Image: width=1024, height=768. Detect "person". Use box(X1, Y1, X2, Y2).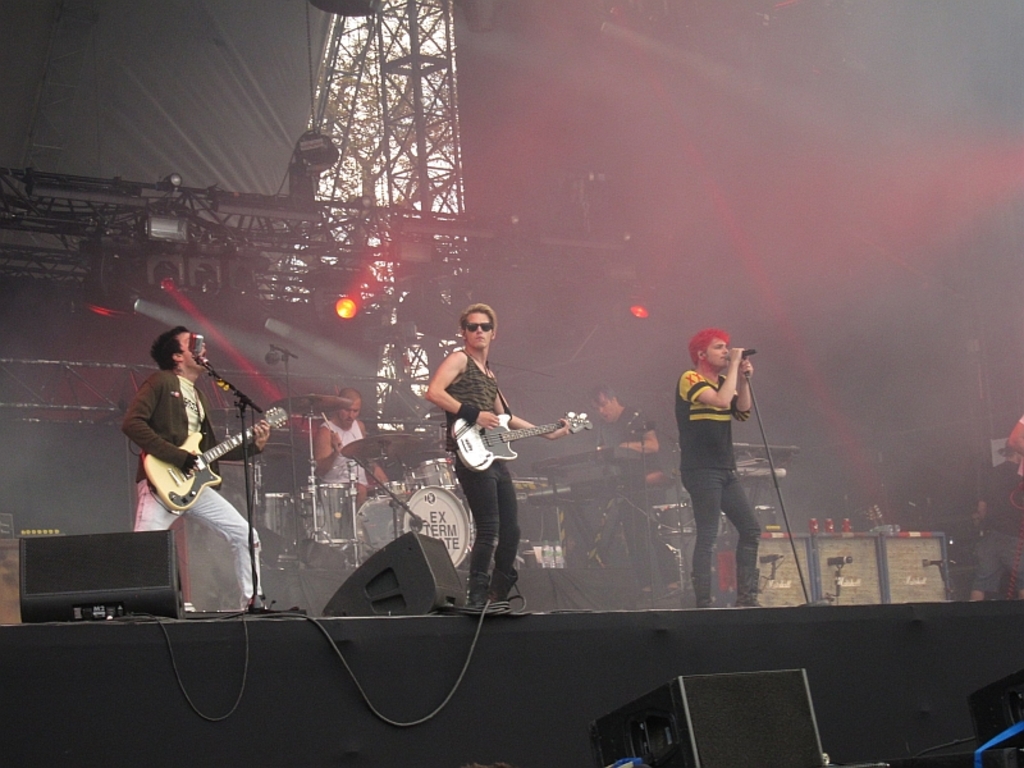
box(120, 329, 270, 614).
